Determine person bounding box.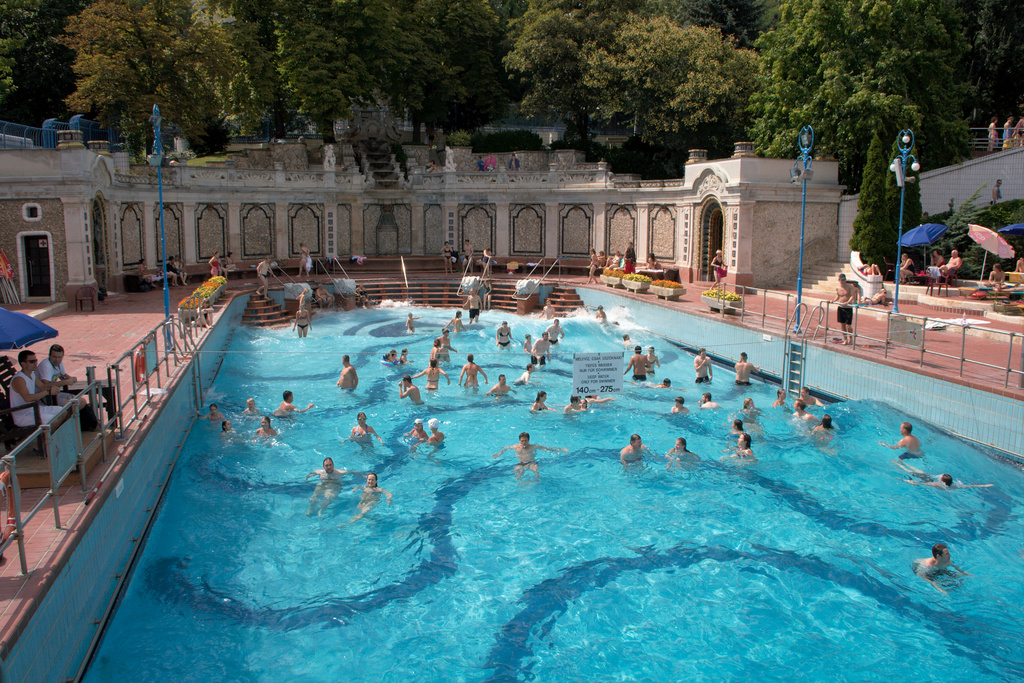
Determined: 581:388:614:411.
